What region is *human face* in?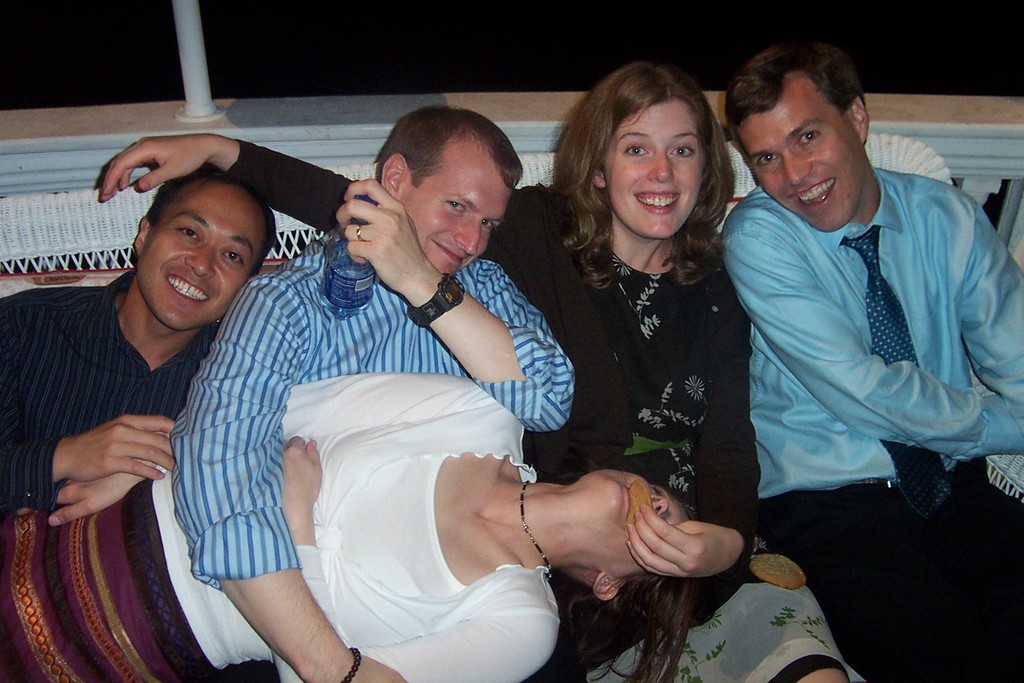
<region>399, 131, 515, 274</region>.
